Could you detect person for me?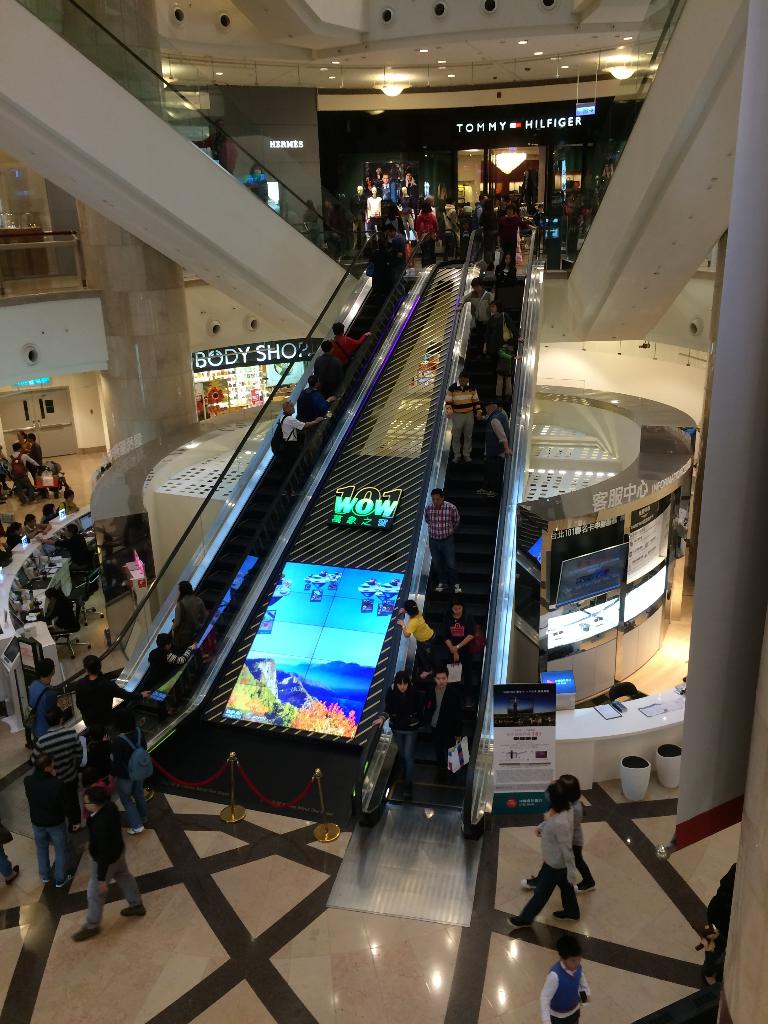
Detection result: (41, 584, 72, 641).
